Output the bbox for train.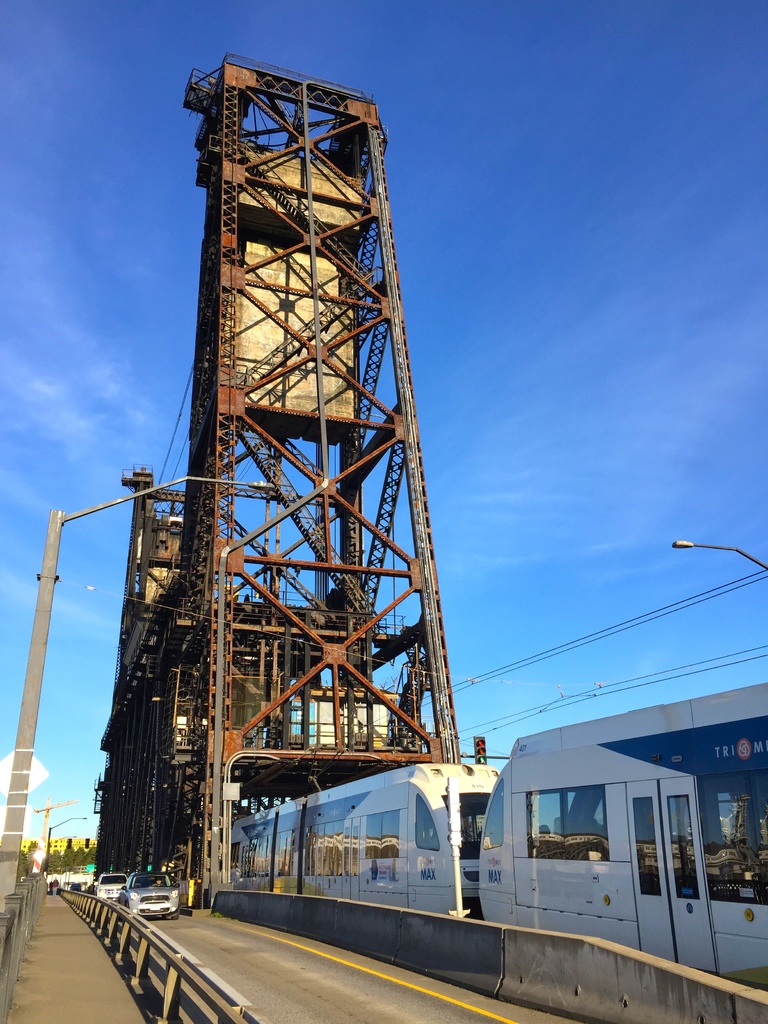
[left=233, top=685, right=767, bottom=998].
